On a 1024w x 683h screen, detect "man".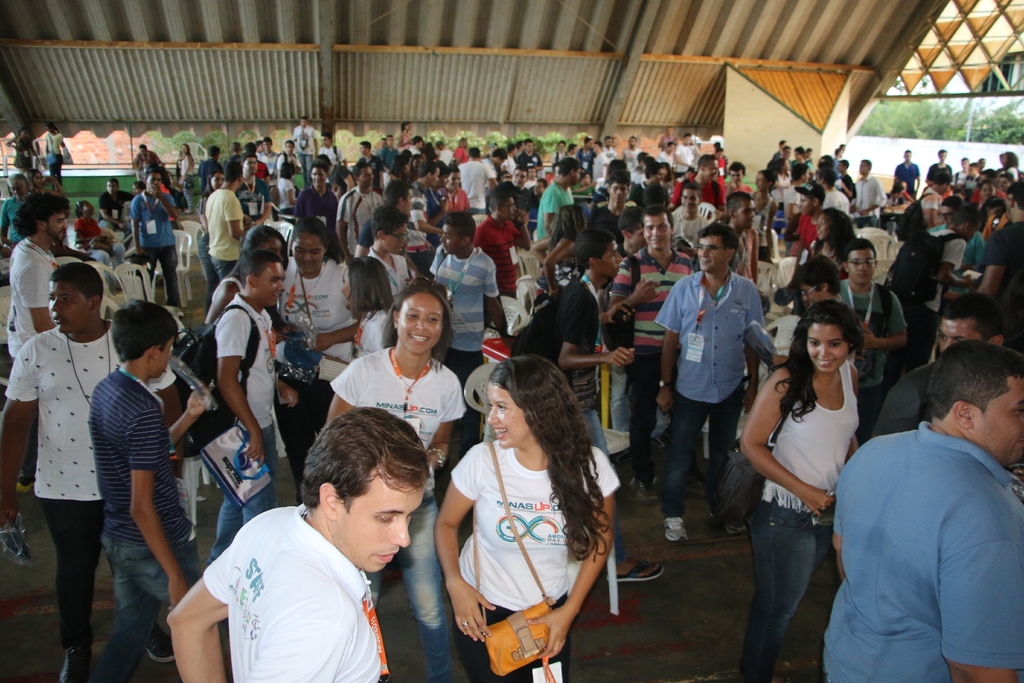
234 156 271 229.
